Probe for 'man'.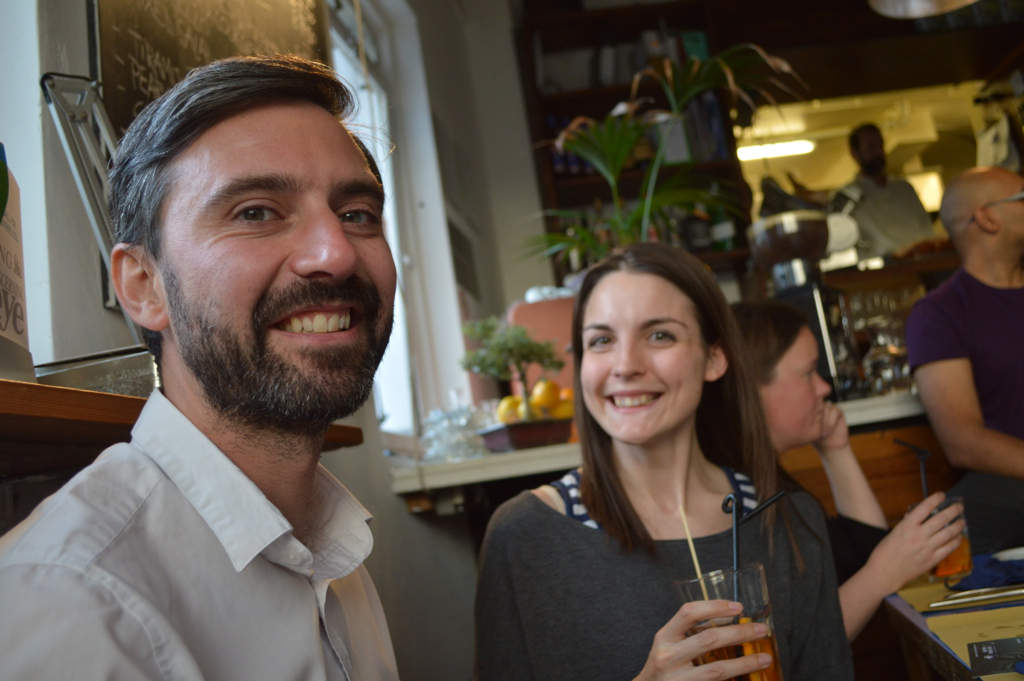
Probe result: crop(905, 170, 1023, 556).
